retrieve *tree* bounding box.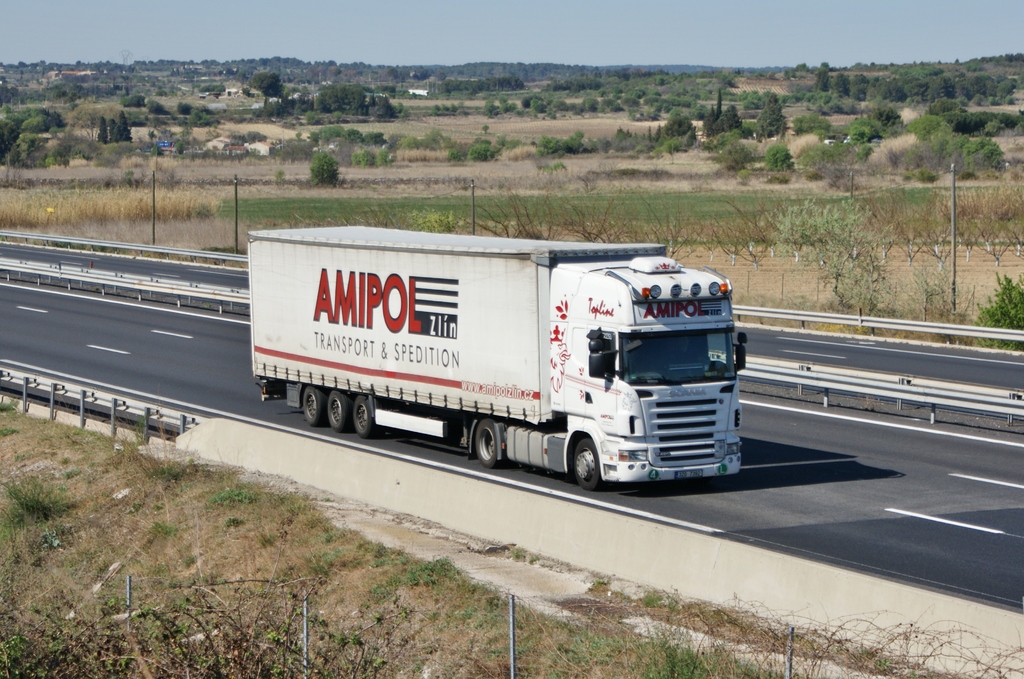
Bounding box: 106, 119, 121, 136.
